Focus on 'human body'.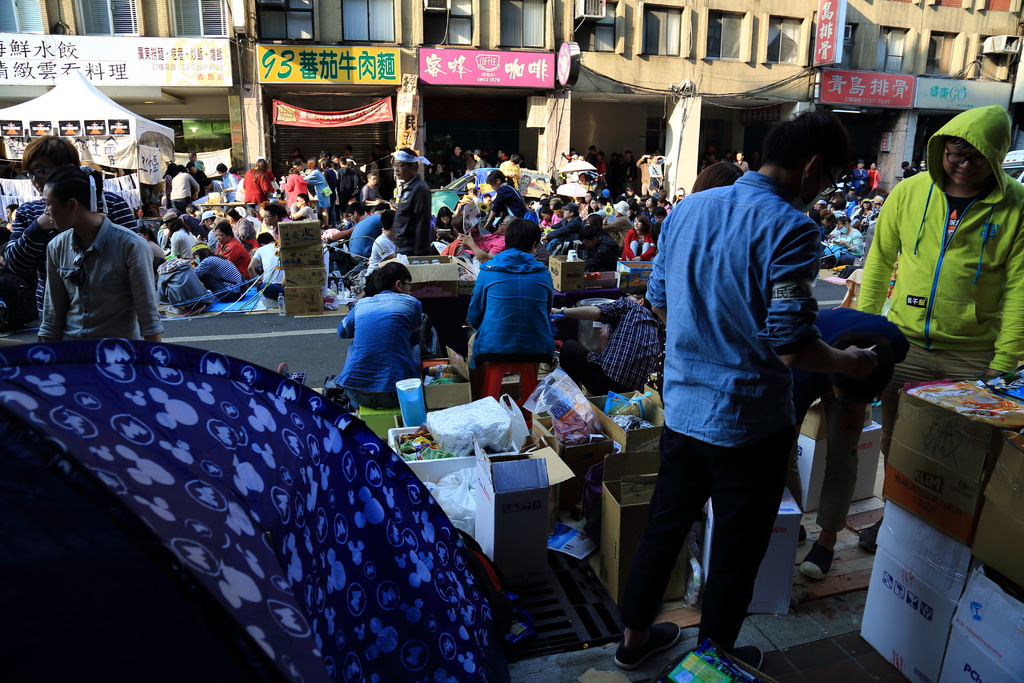
Focused at <box>623,149,634,188</box>.
